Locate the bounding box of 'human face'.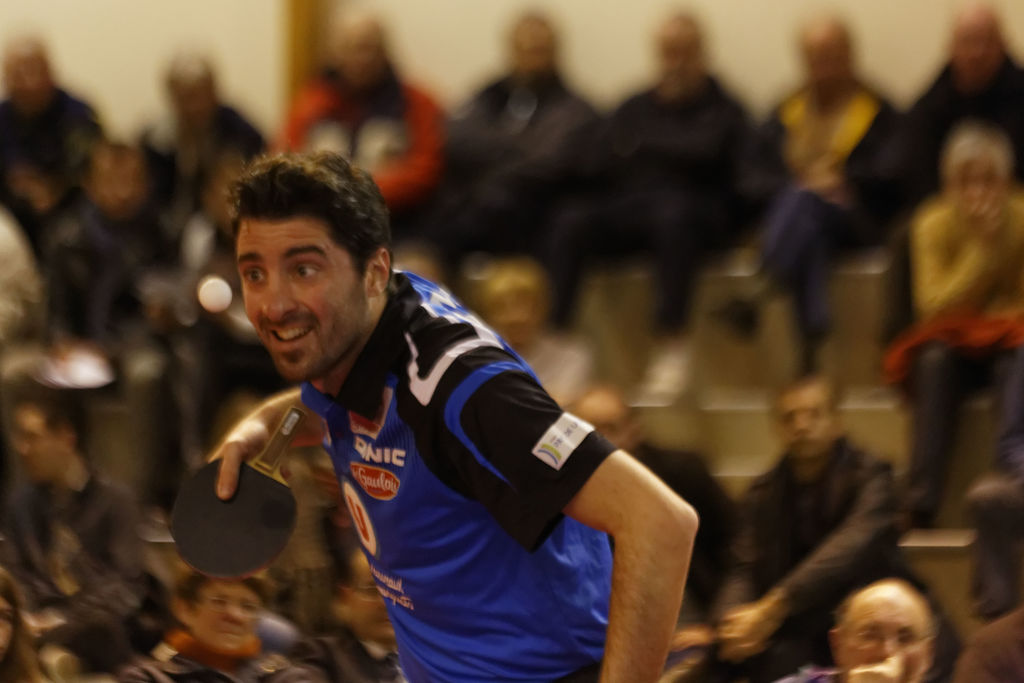
Bounding box: x1=193, y1=577, x2=263, y2=659.
